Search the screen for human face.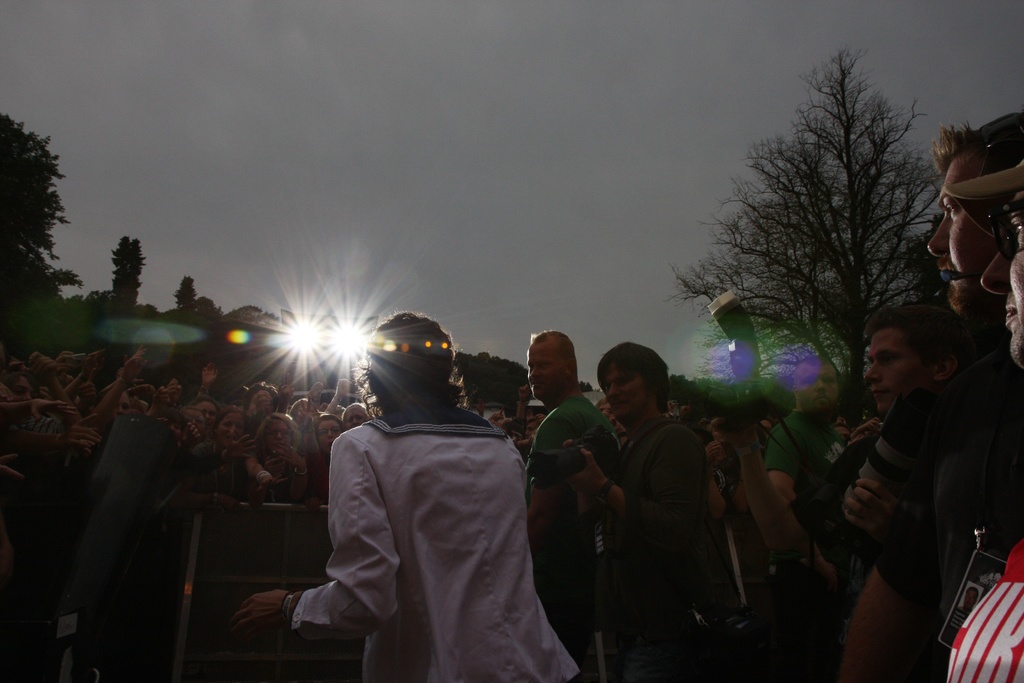
Found at BBox(858, 333, 925, 411).
